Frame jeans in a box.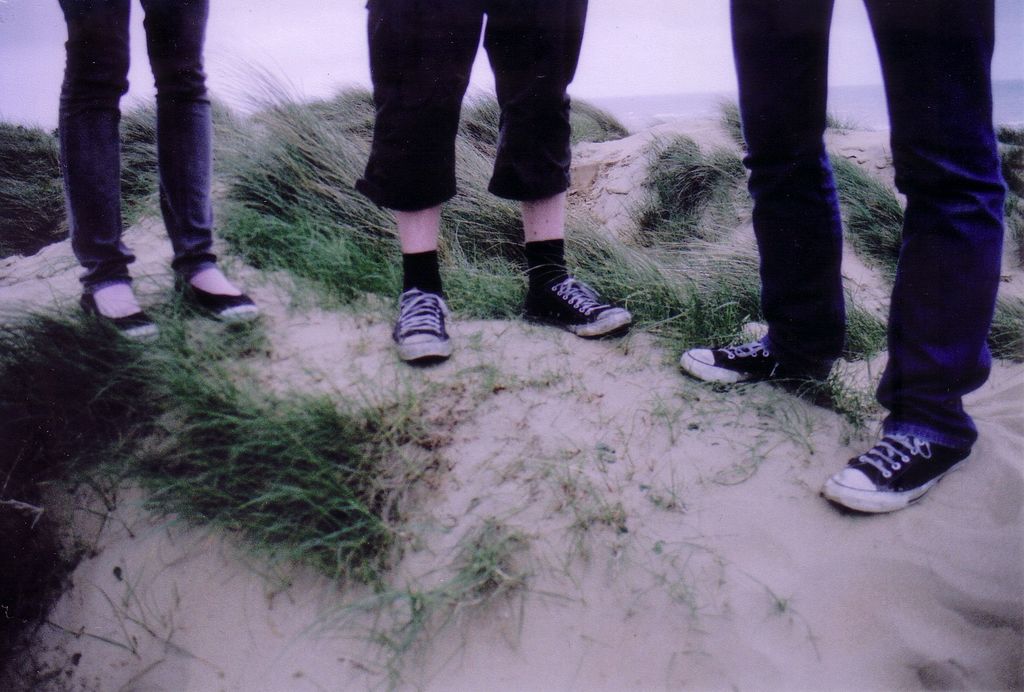
<region>728, 0, 996, 450</region>.
